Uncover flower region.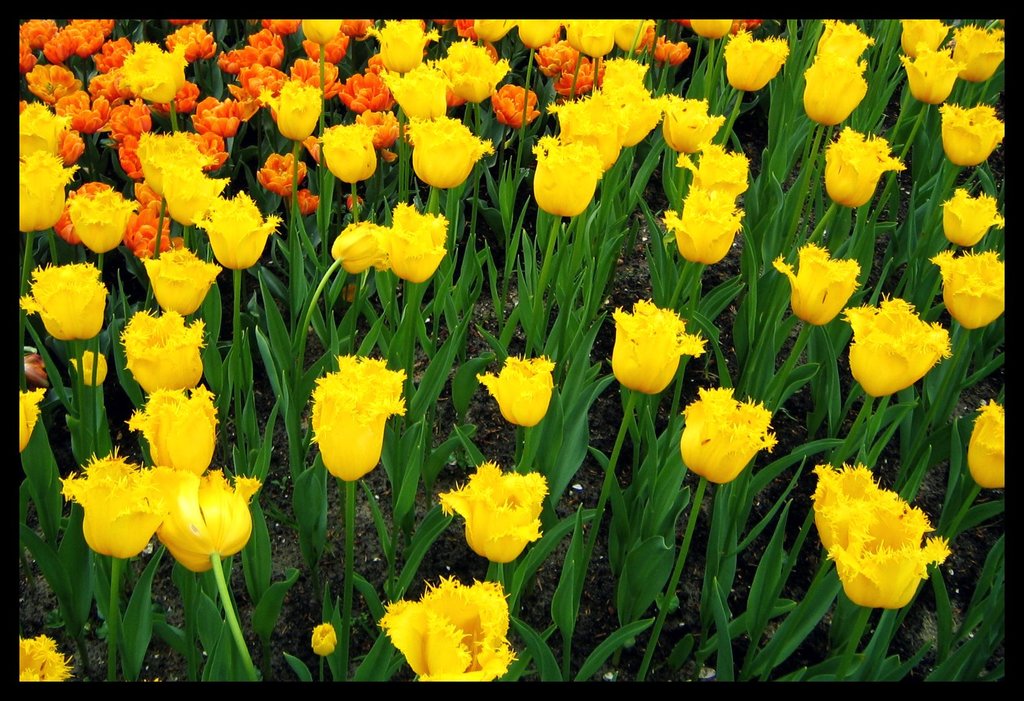
Uncovered: [x1=21, y1=633, x2=70, y2=679].
